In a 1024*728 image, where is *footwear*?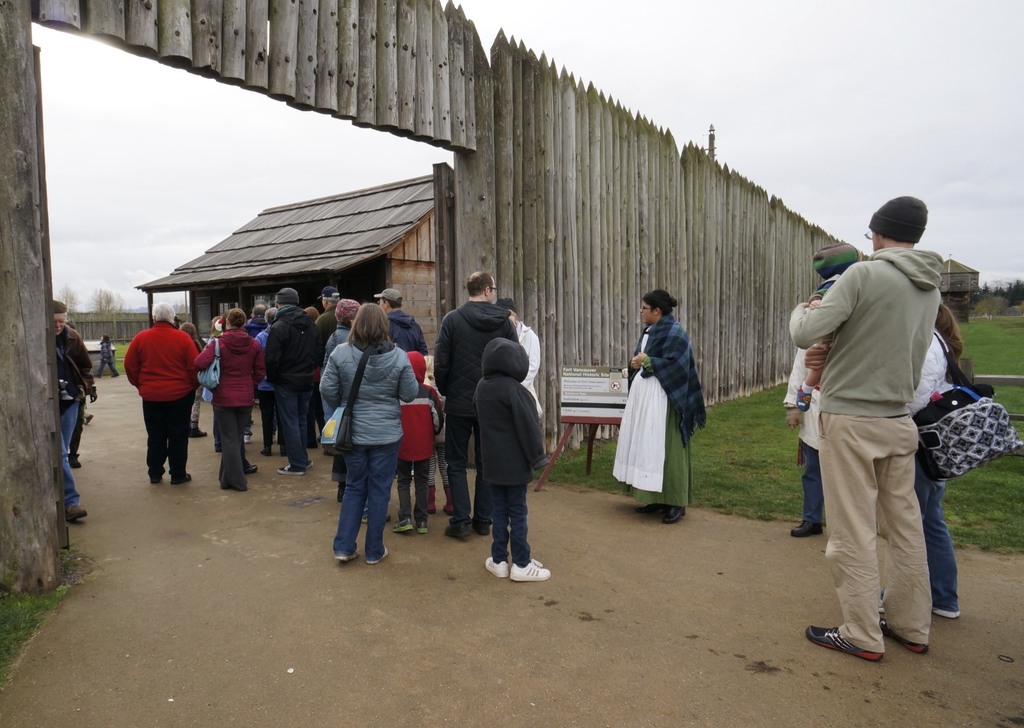
(left=807, top=624, right=888, bottom=658).
